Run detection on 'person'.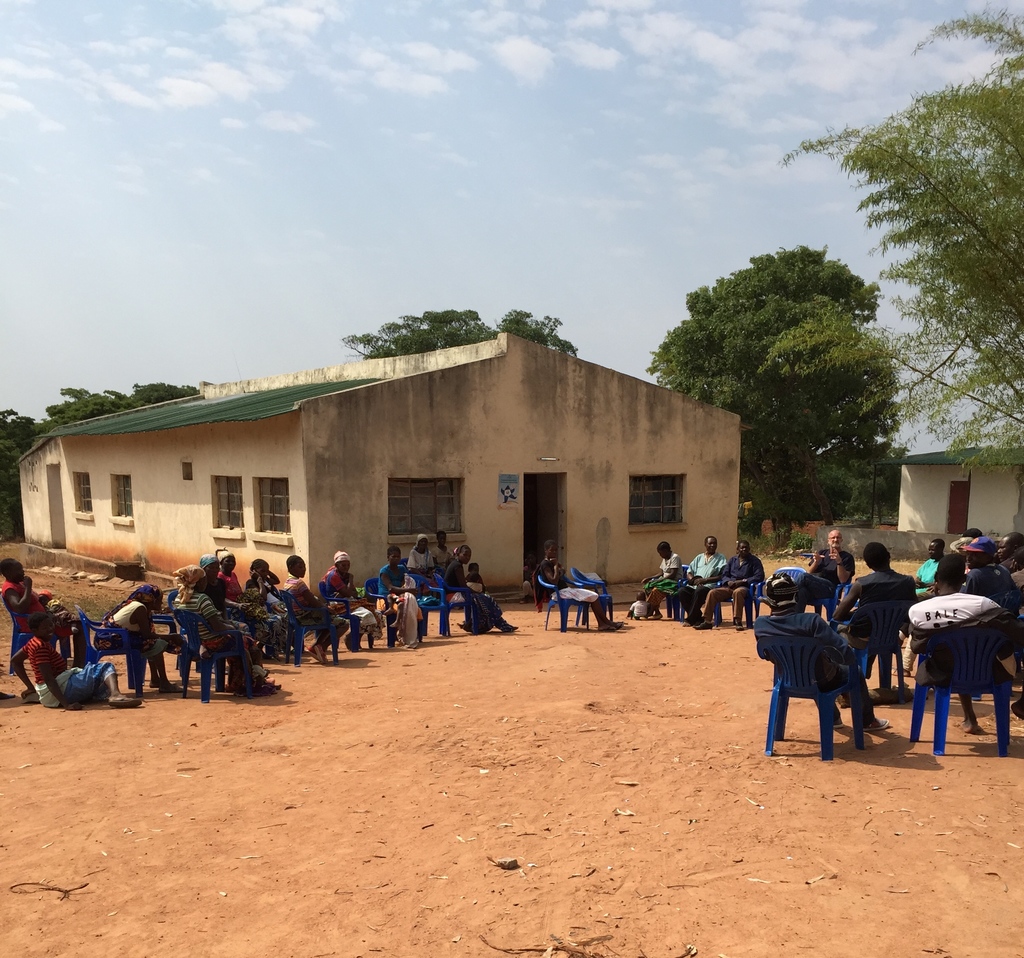
Result: {"x1": 842, "y1": 542, "x2": 916, "y2": 704}.
